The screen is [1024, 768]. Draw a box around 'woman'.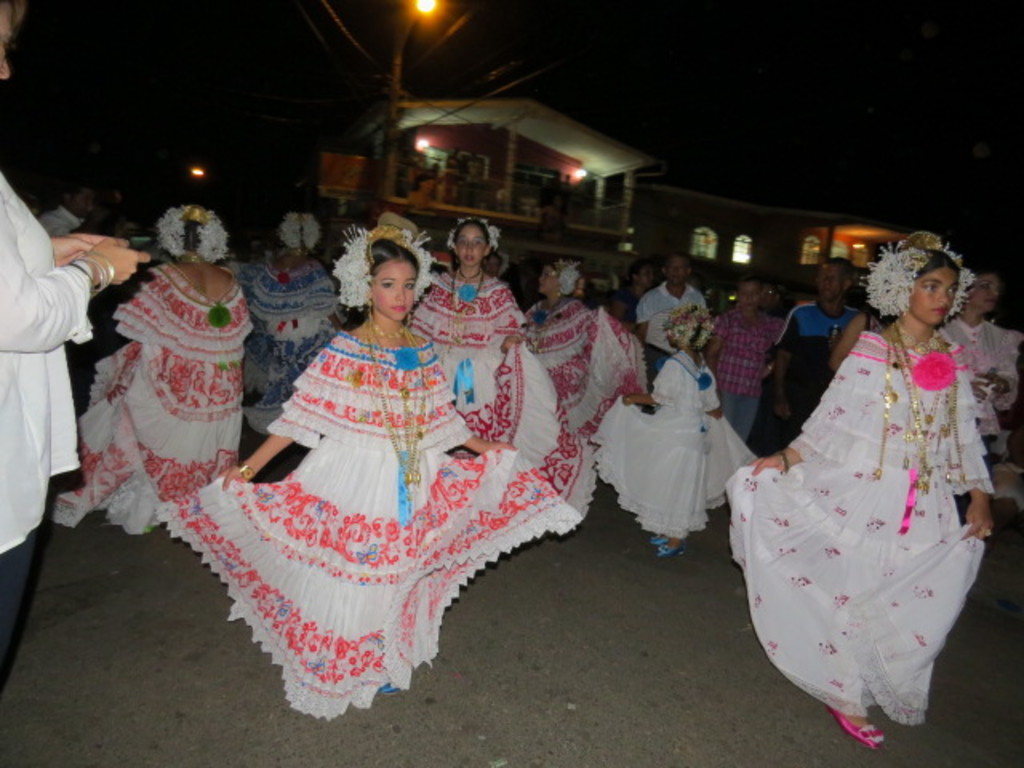
bbox=(150, 224, 590, 717).
